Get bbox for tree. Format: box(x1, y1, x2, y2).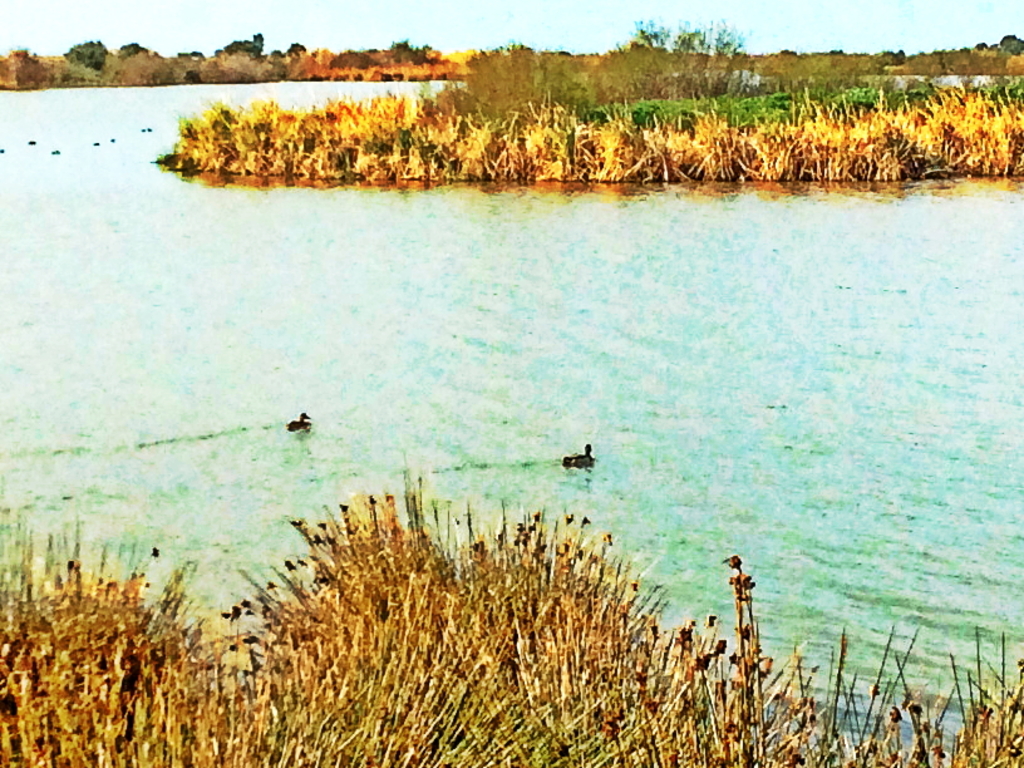
box(54, 36, 113, 78).
